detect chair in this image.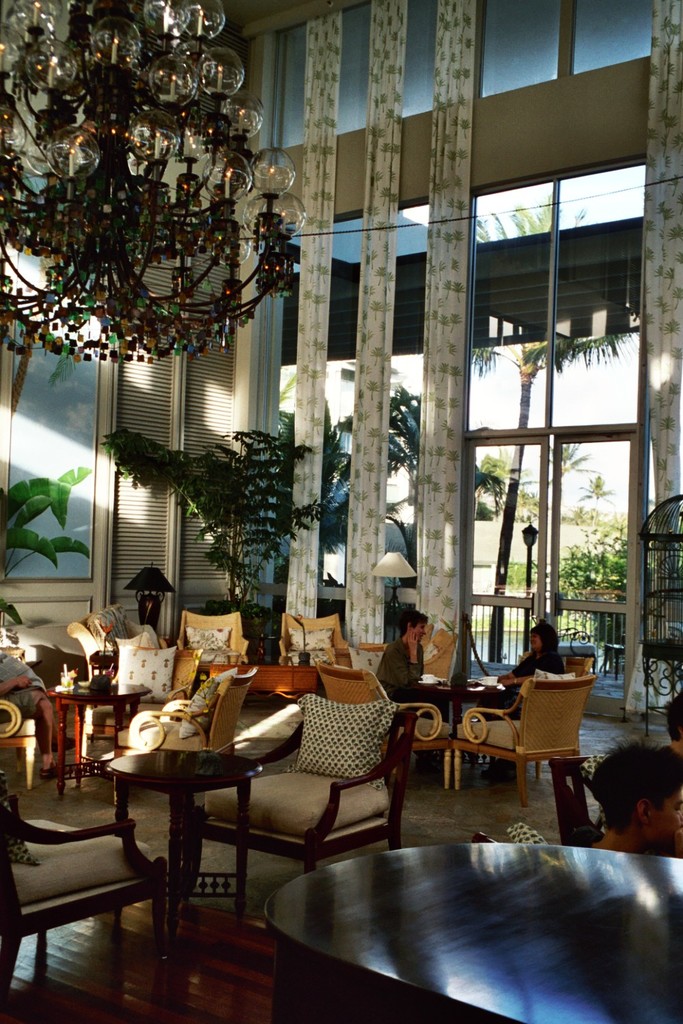
Detection: BBox(125, 673, 256, 768).
